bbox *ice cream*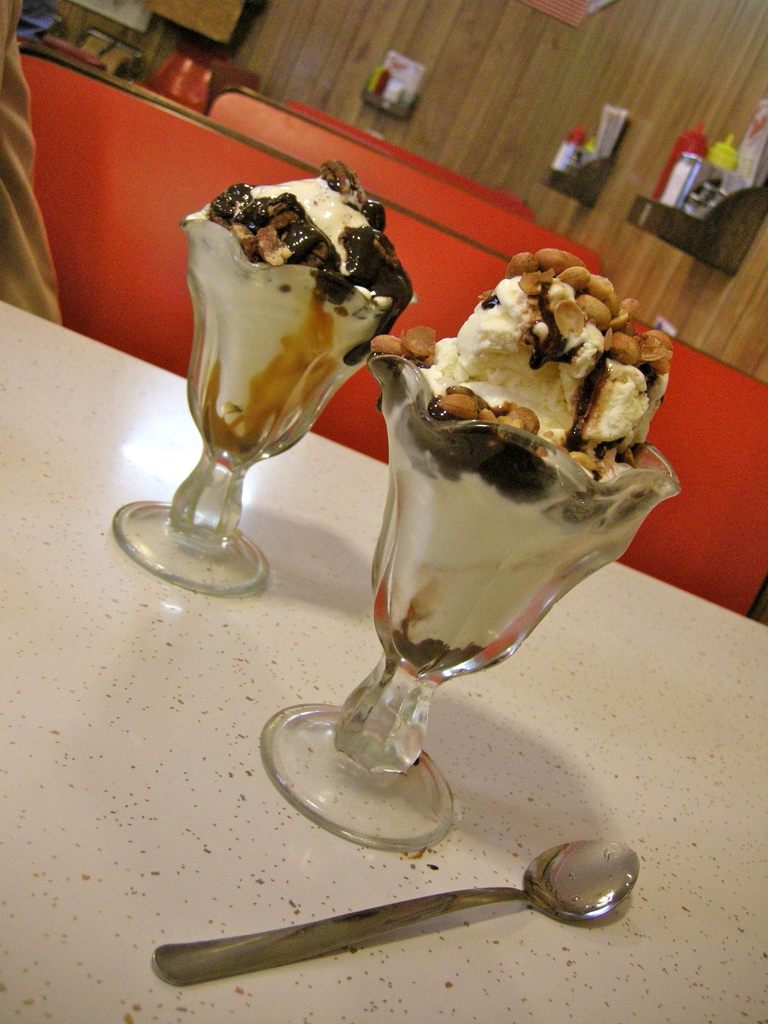
x1=388, y1=263, x2=675, y2=676
